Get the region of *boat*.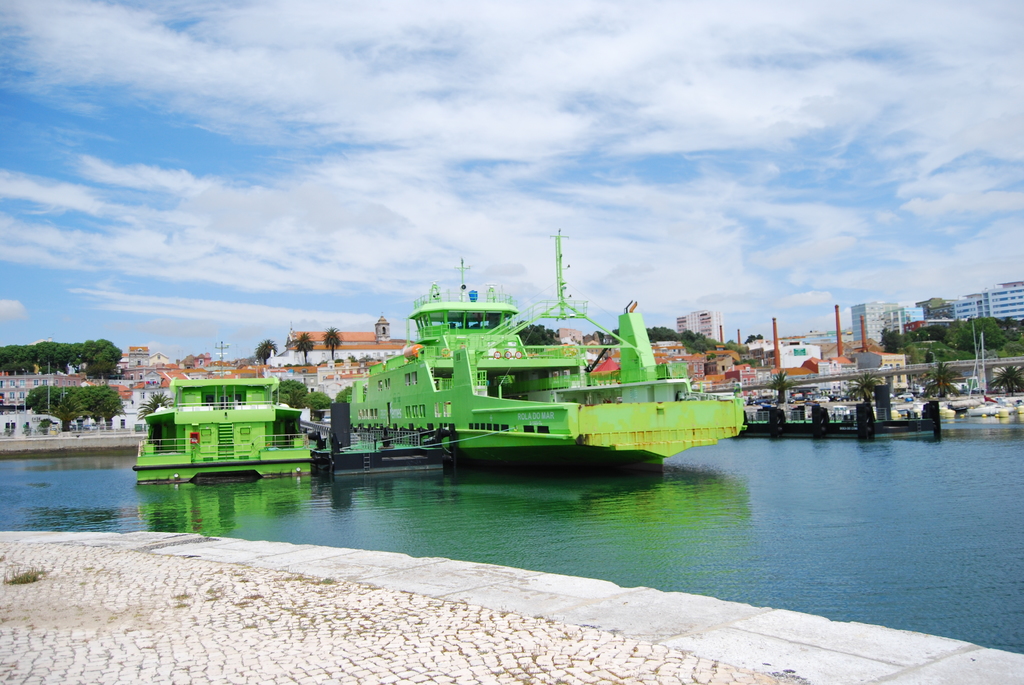
locate(836, 409, 845, 410).
